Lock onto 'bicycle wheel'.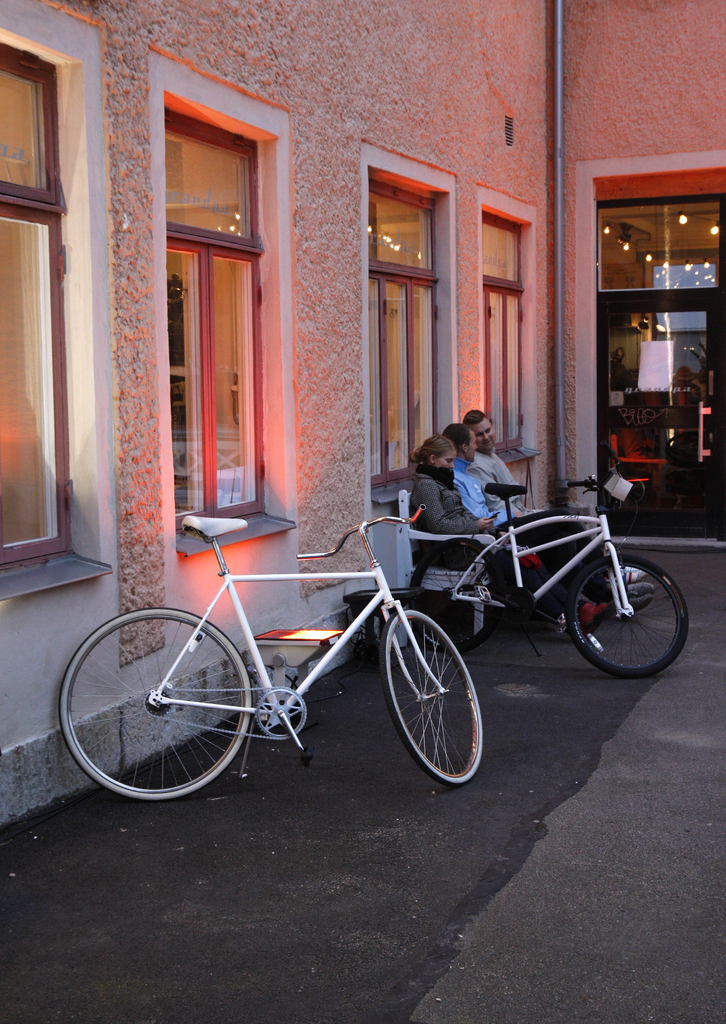
Locked: BBox(47, 607, 253, 797).
